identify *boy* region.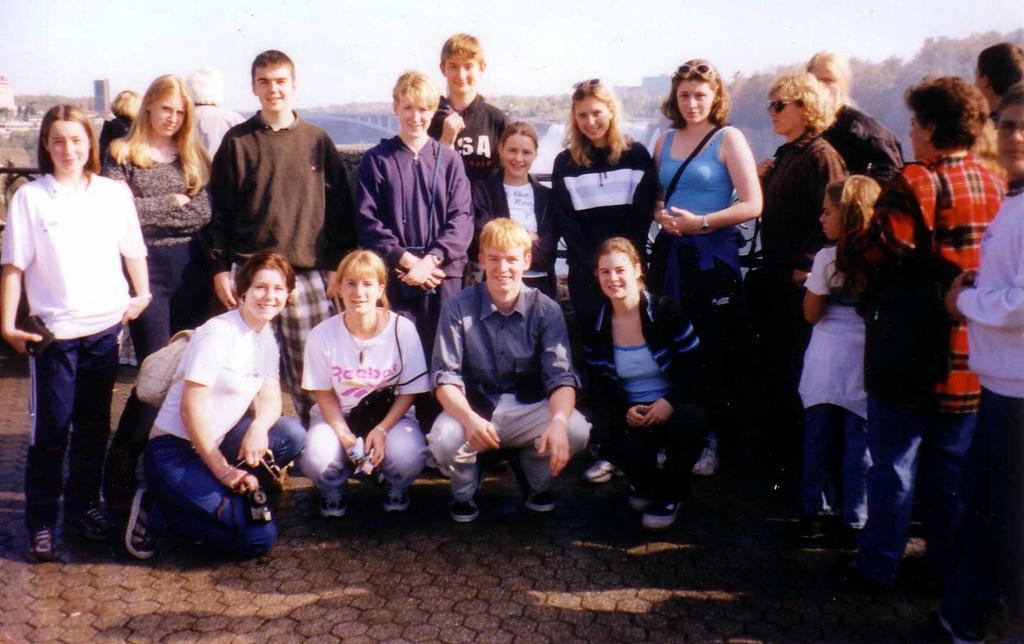
Region: BBox(420, 225, 589, 526).
